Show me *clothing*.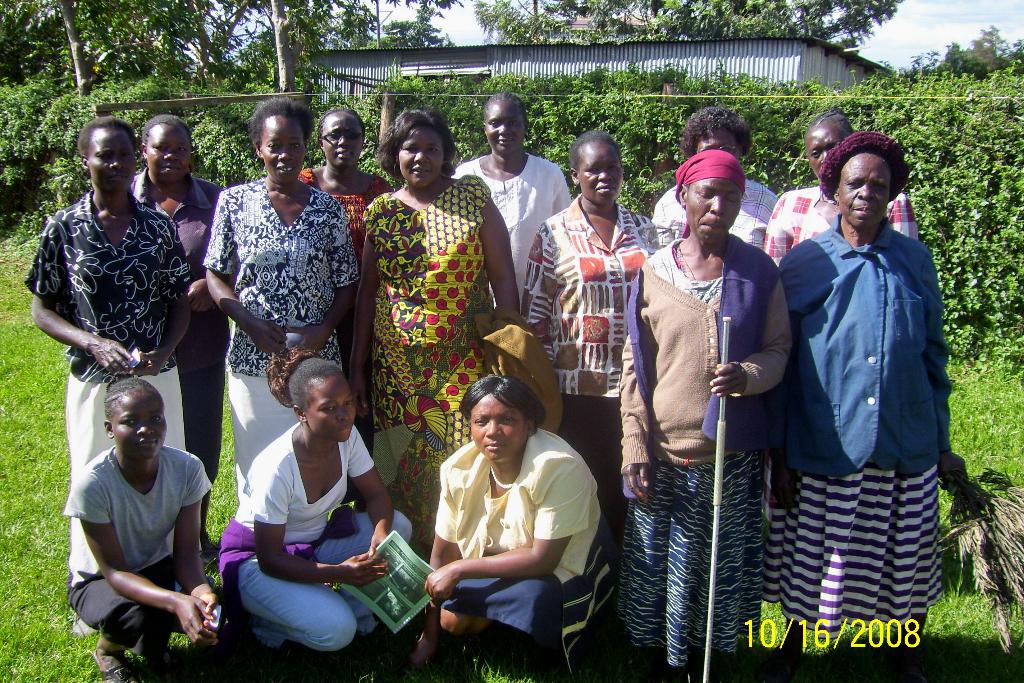
*clothing* is here: x1=624 y1=229 x2=790 y2=682.
